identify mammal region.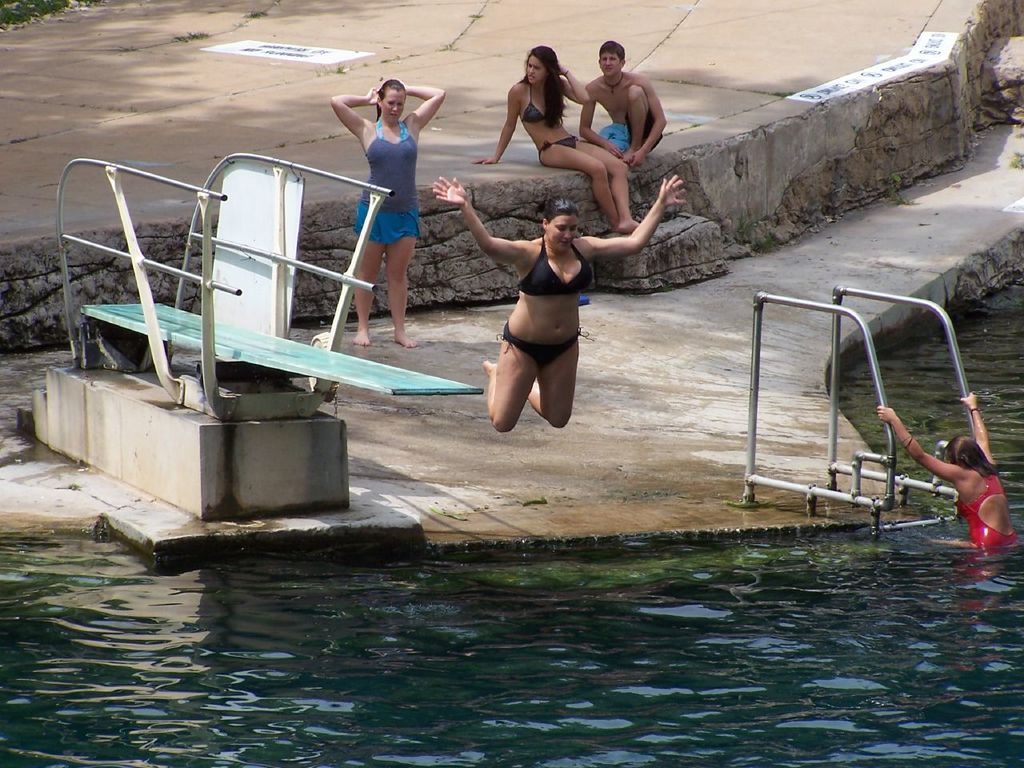
Region: bbox=(328, 66, 434, 328).
